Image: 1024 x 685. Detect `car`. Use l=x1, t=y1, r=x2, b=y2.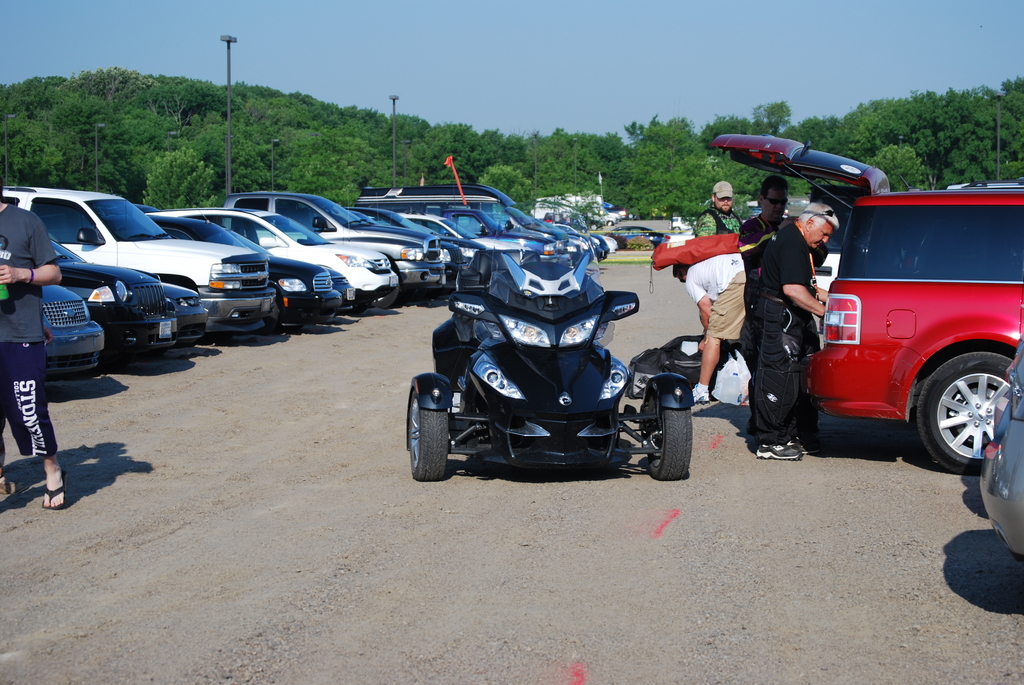
l=976, t=336, r=1023, b=566.
